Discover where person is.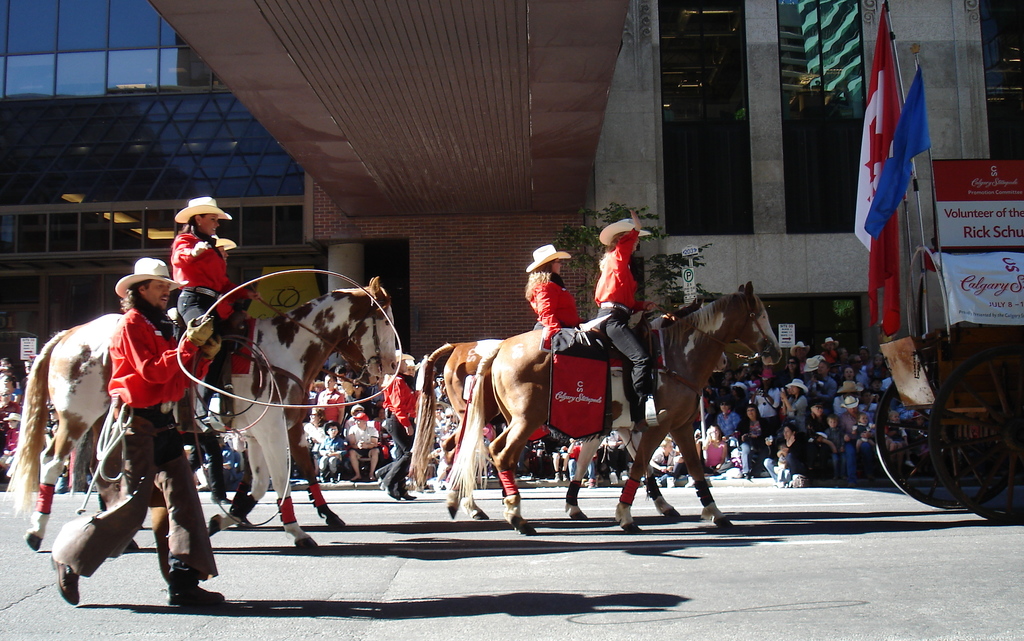
Discovered at bbox(381, 348, 423, 499).
